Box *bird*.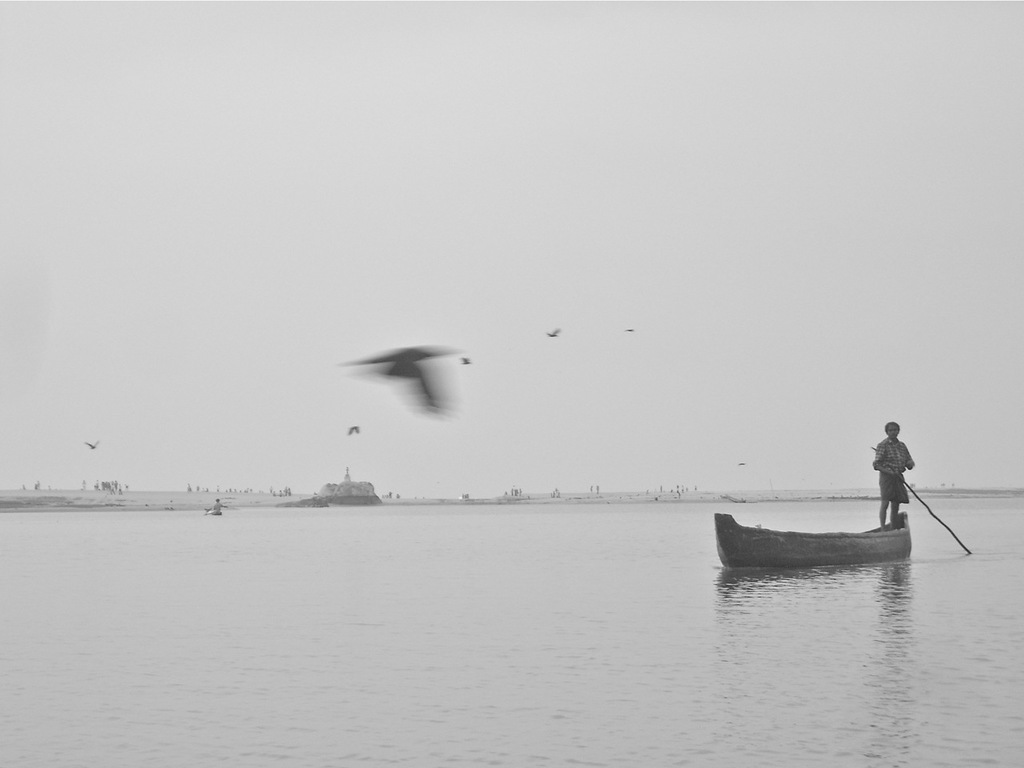
x1=85, y1=438, x2=103, y2=446.
